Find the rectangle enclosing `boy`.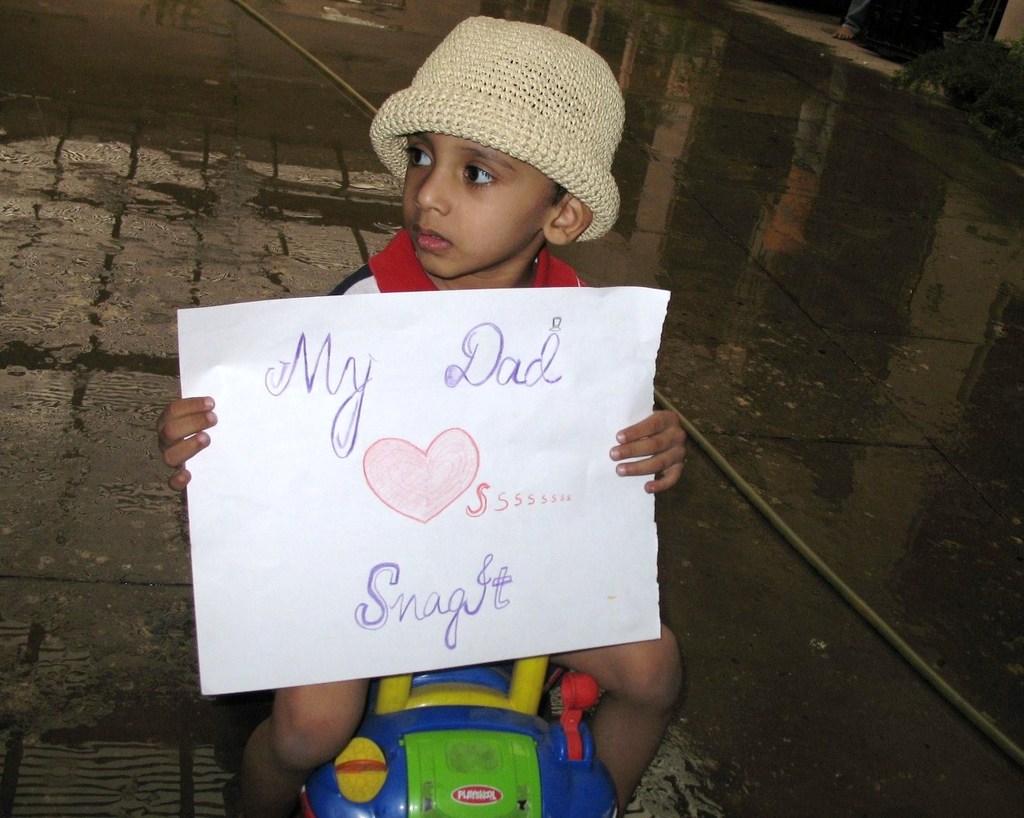
box(159, 14, 686, 817).
